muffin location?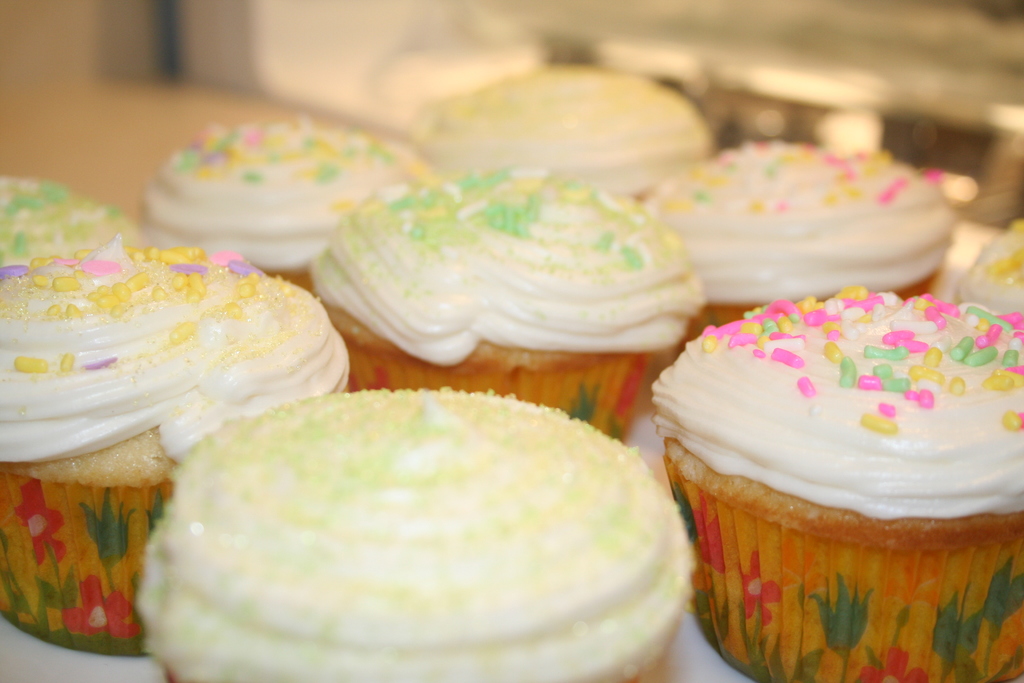
bbox(140, 366, 660, 673)
